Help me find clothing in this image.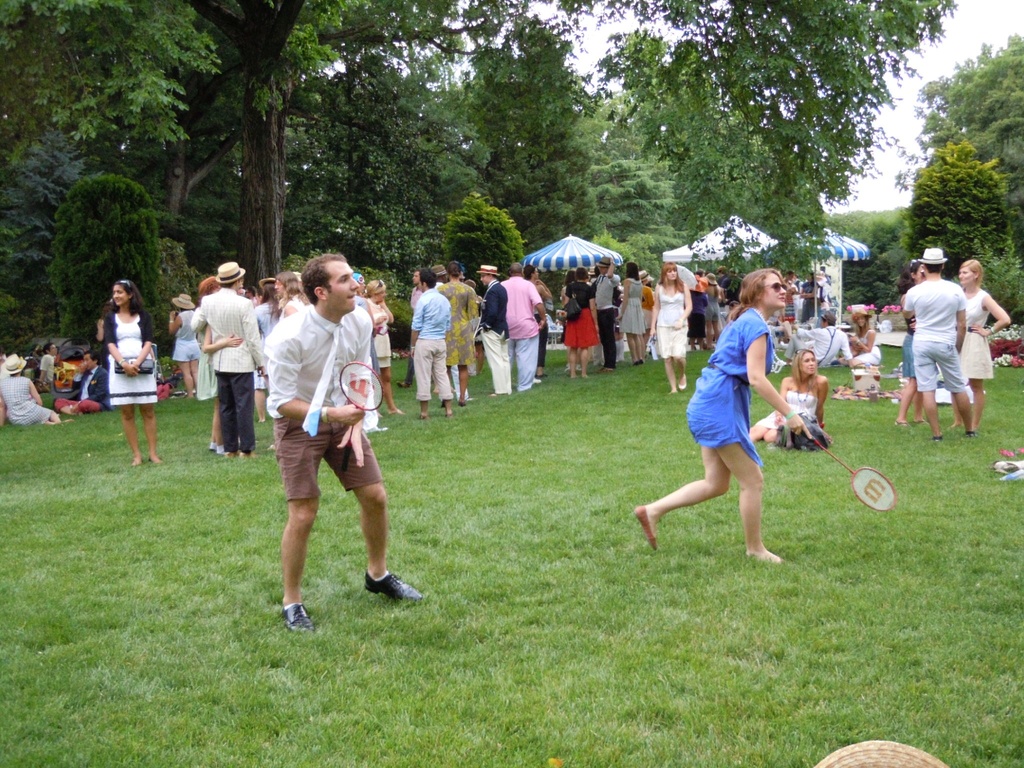
Found it: box(191, 287, 264, 454).
